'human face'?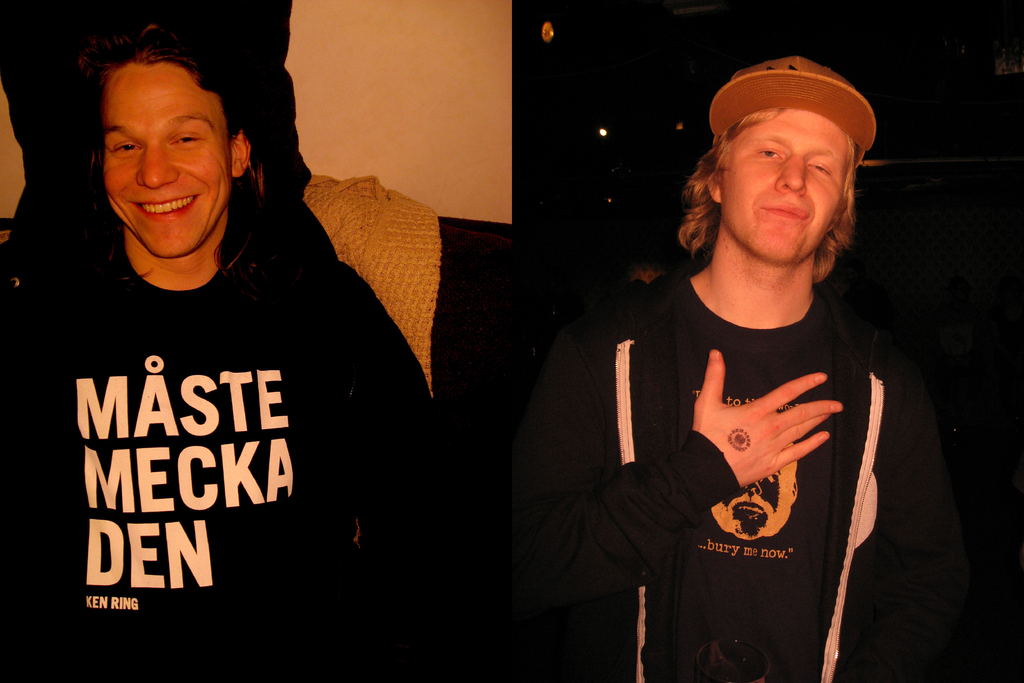
x1=724, y1=114, x2=846, y2=255
